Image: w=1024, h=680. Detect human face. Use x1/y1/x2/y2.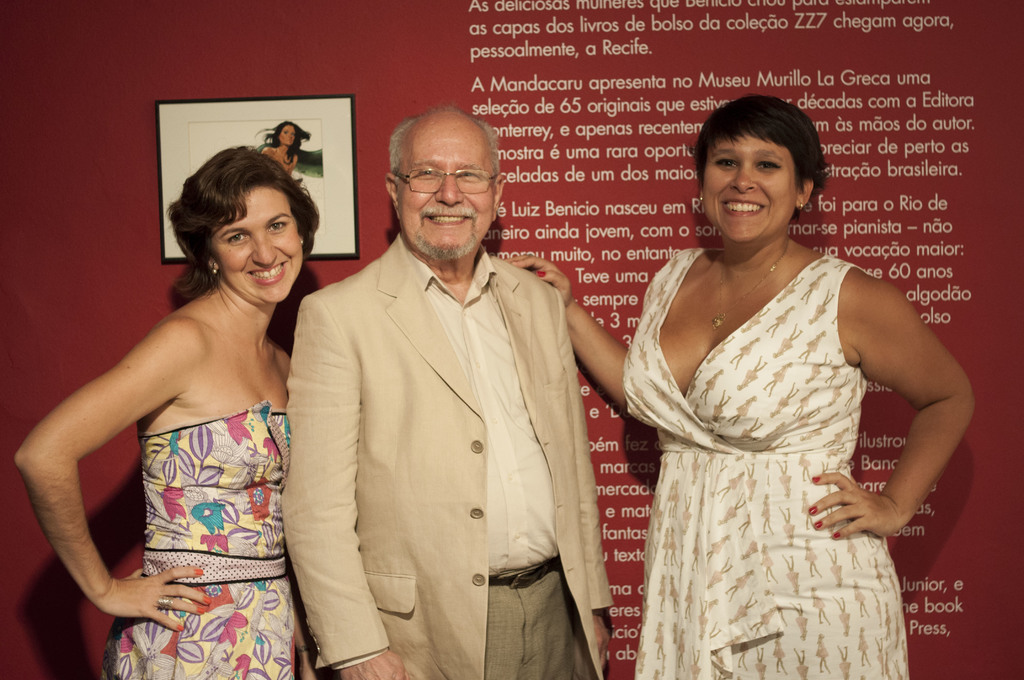
400/113/497/248.
